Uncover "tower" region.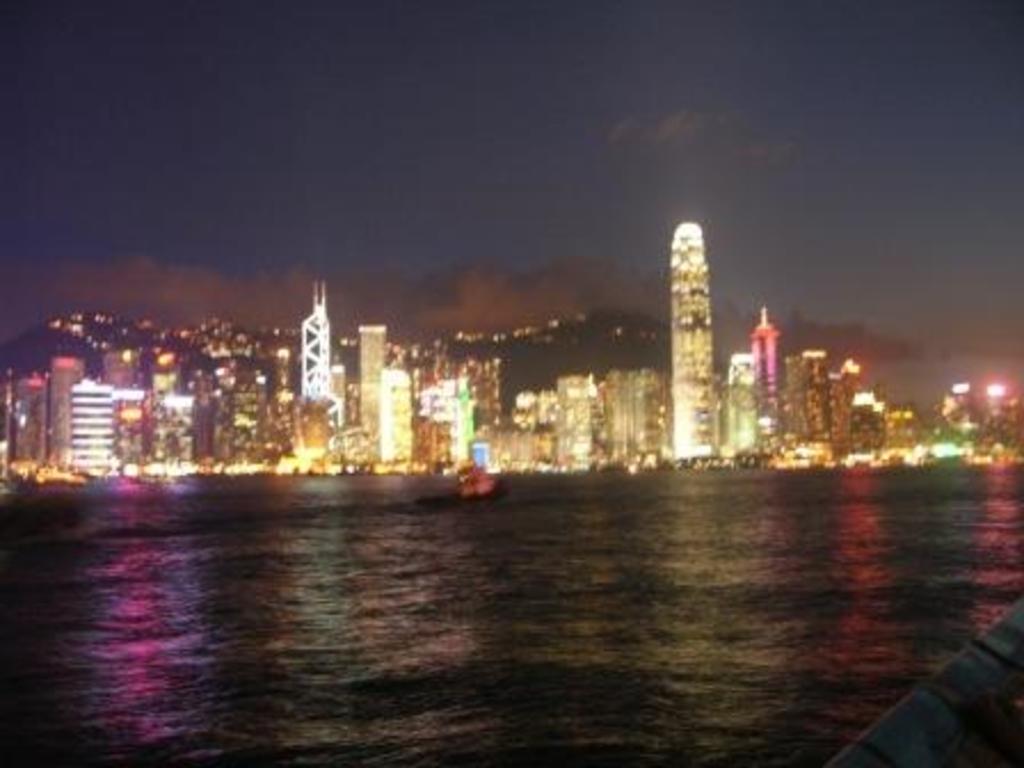
Uncovered: BBox(832, 350, 855, 448).
